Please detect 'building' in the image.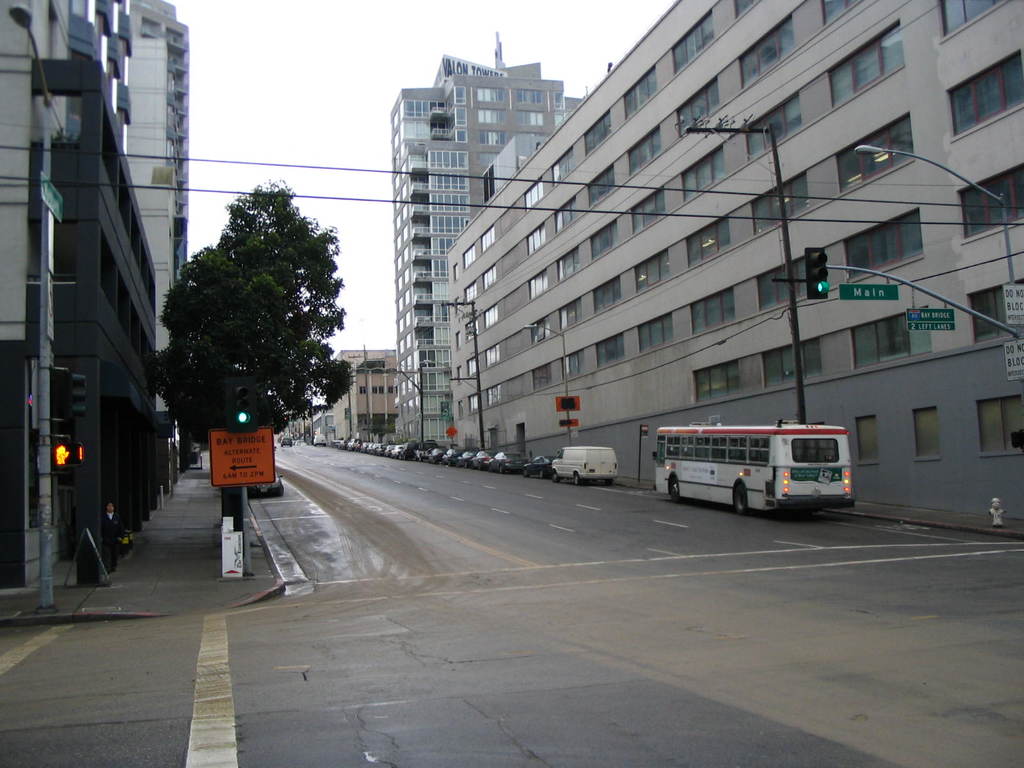
rect(116, 1, 198, 342).
